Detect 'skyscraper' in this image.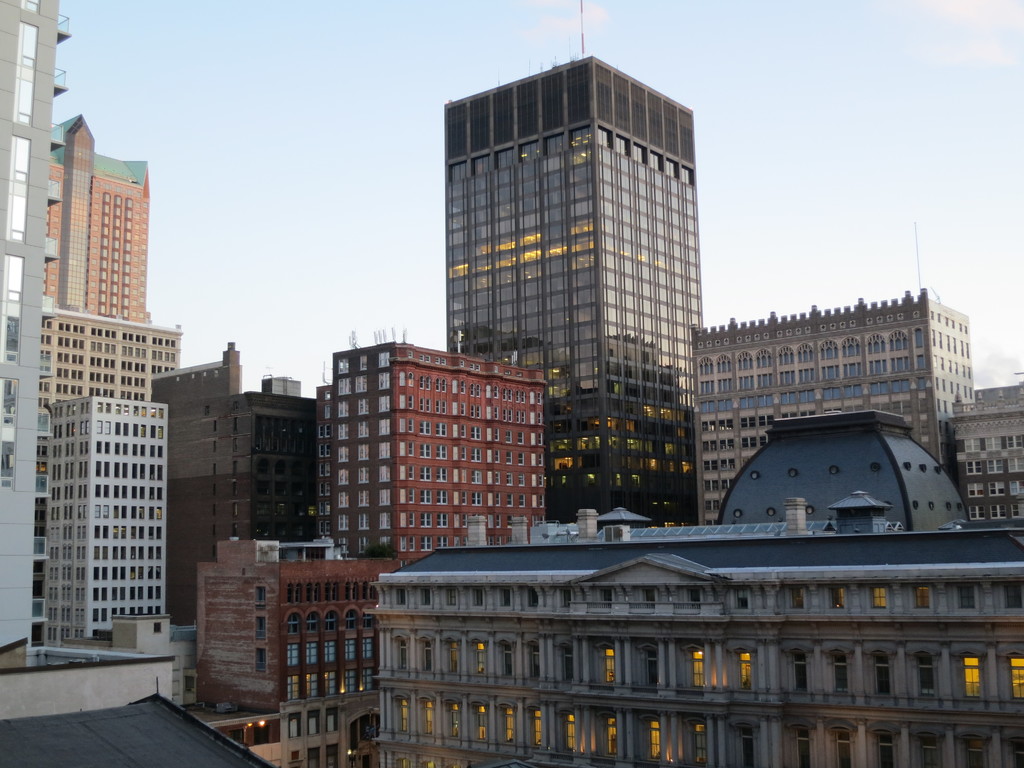
Detection: box=[440, 63, 728, 518].
